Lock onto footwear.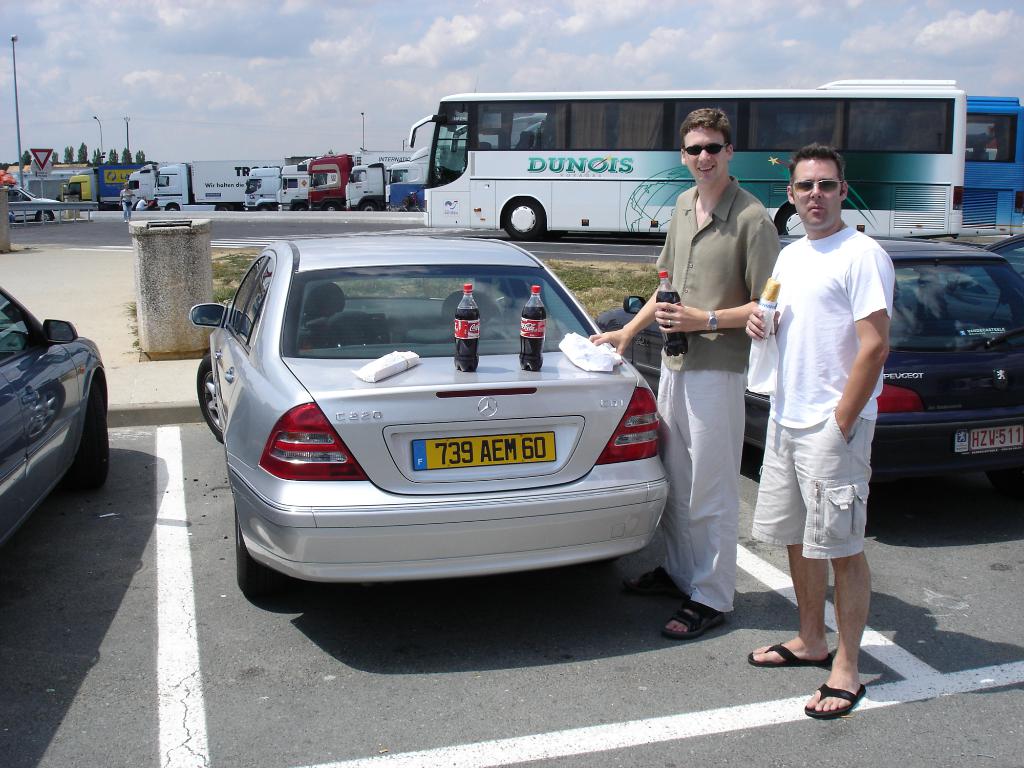
Locked: 662 598 721 642.
